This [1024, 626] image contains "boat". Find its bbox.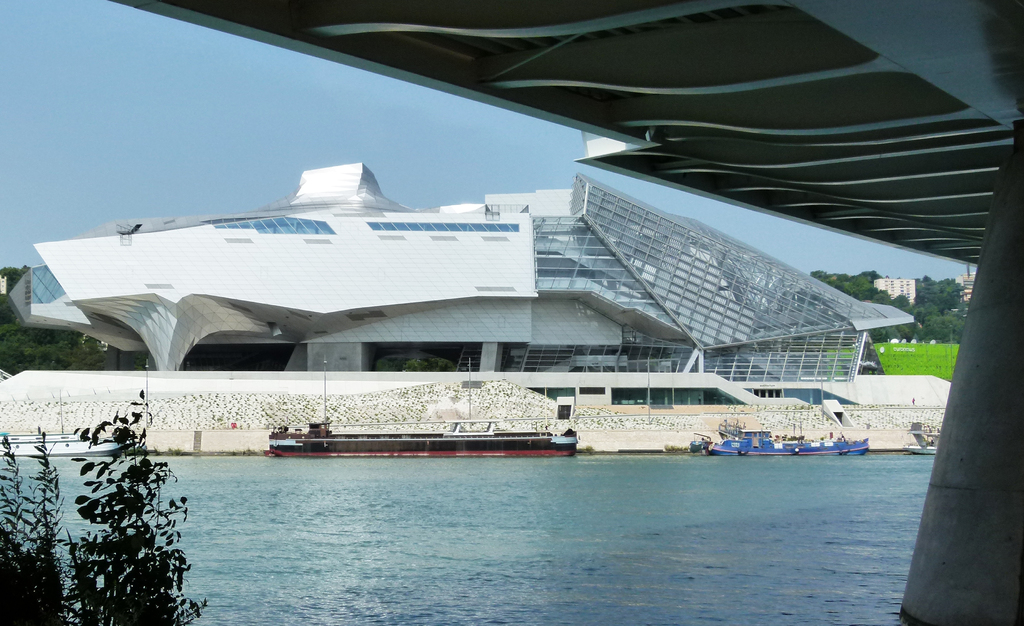
0/398/129/463.
